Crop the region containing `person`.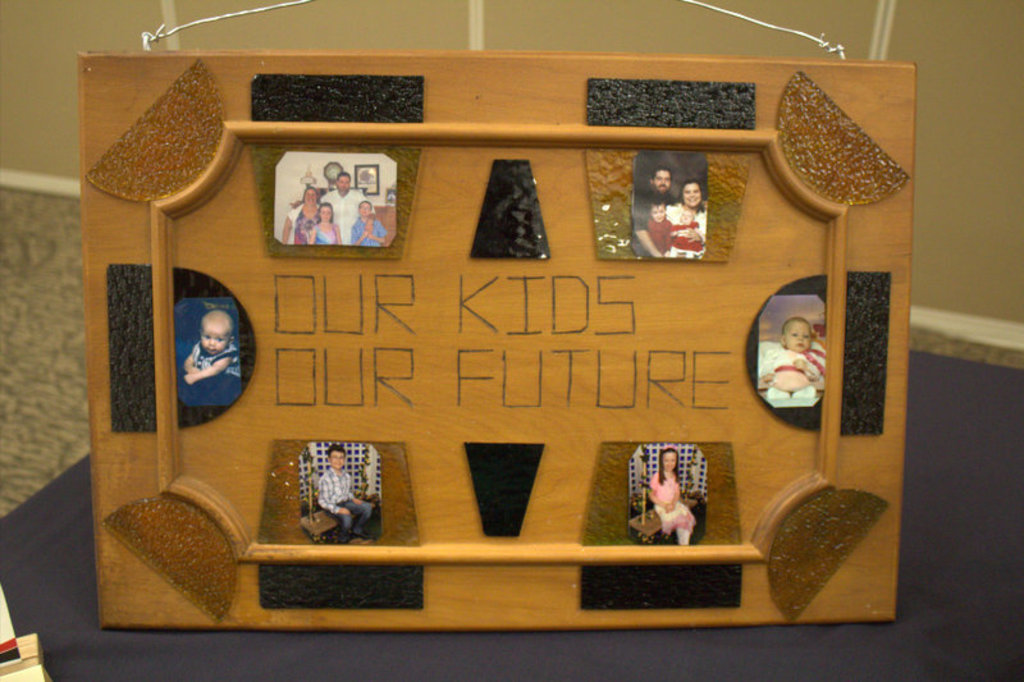
Crop region: [768, 282, 845, 450].
